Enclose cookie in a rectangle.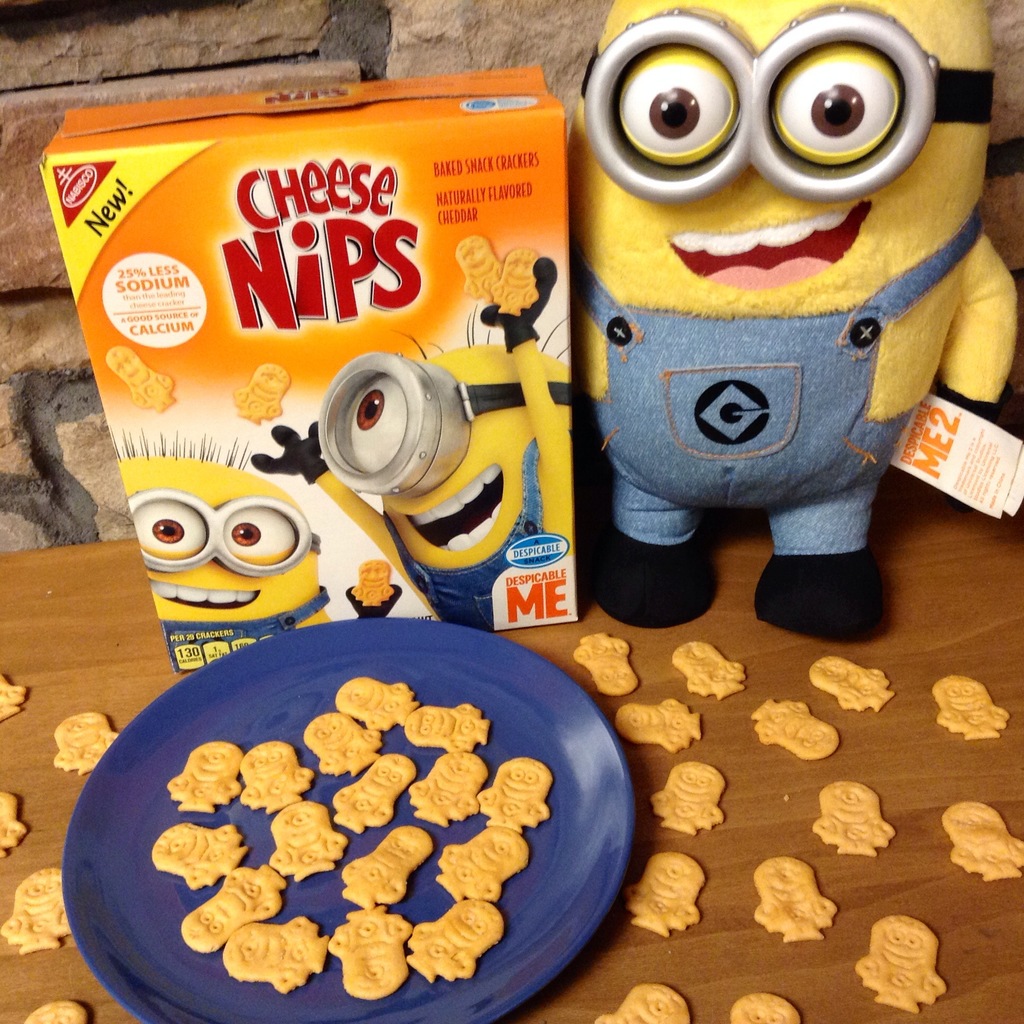
931/671/1013/741.
